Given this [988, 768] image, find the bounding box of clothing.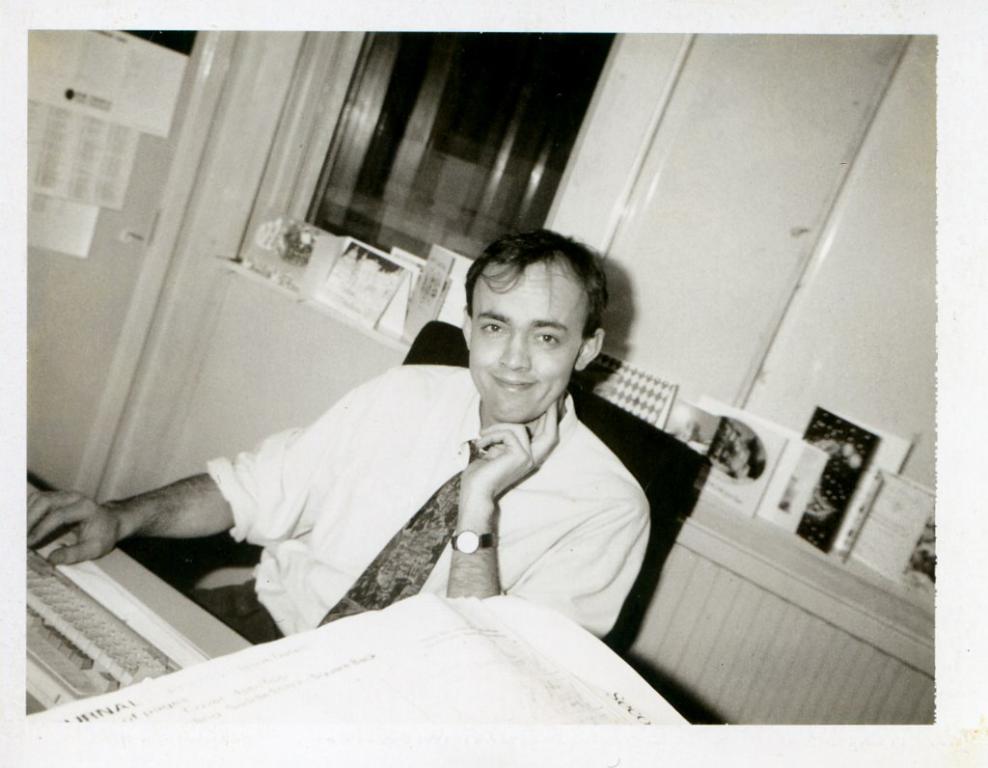
[left=333, top=301, right=694, bottom=657].
